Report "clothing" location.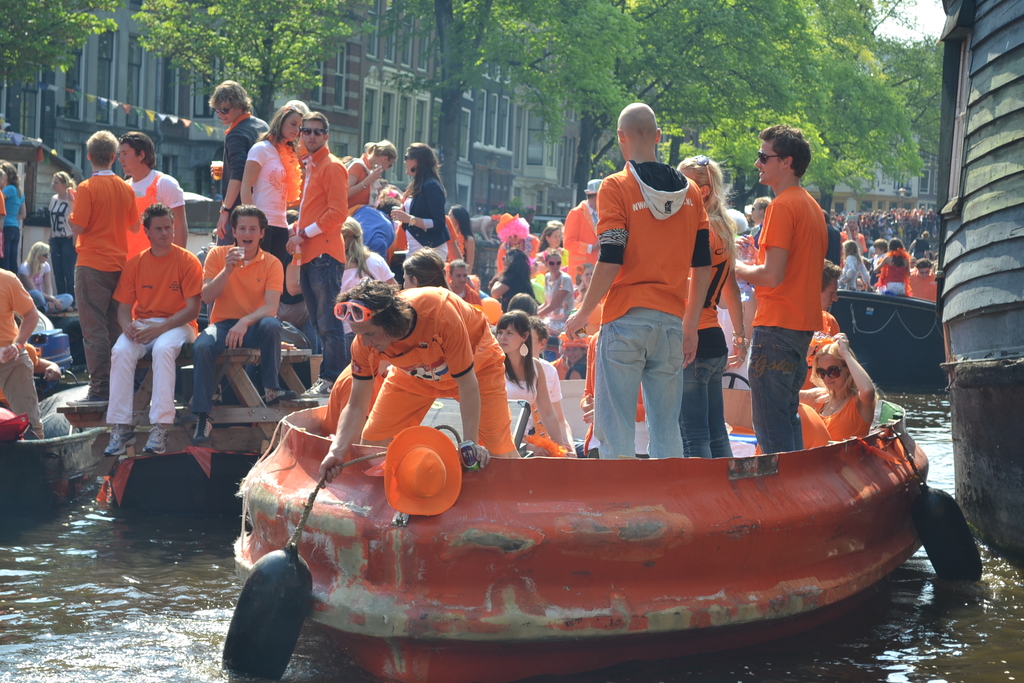
Report: {"left": 838, "top": 252, "right": 868, "bottom": 291}.
